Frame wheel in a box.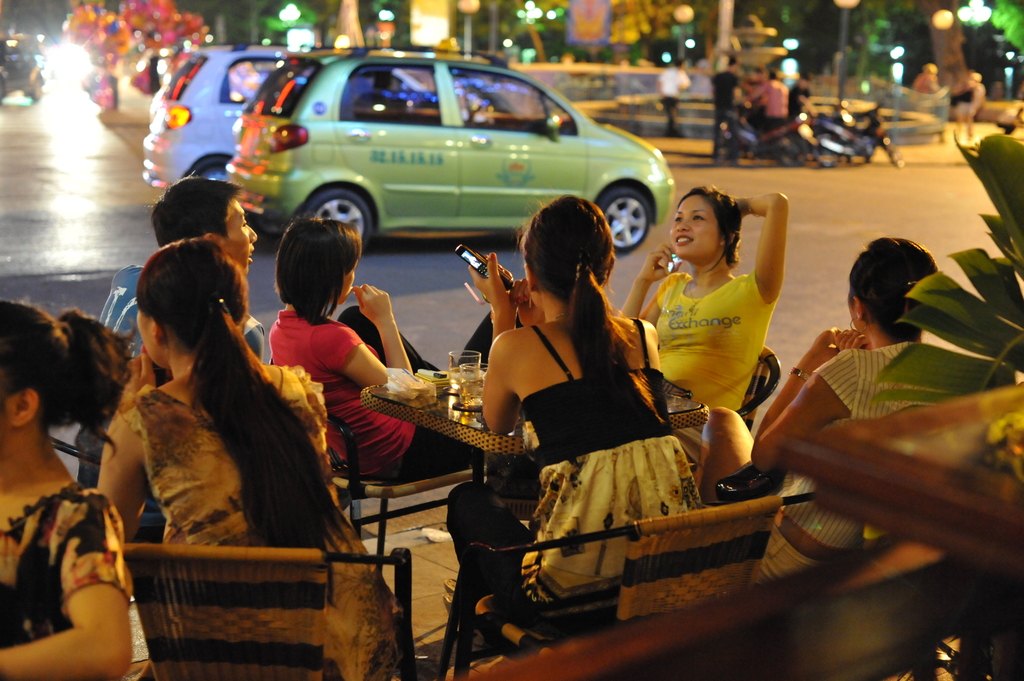
(596,184,651,253).
